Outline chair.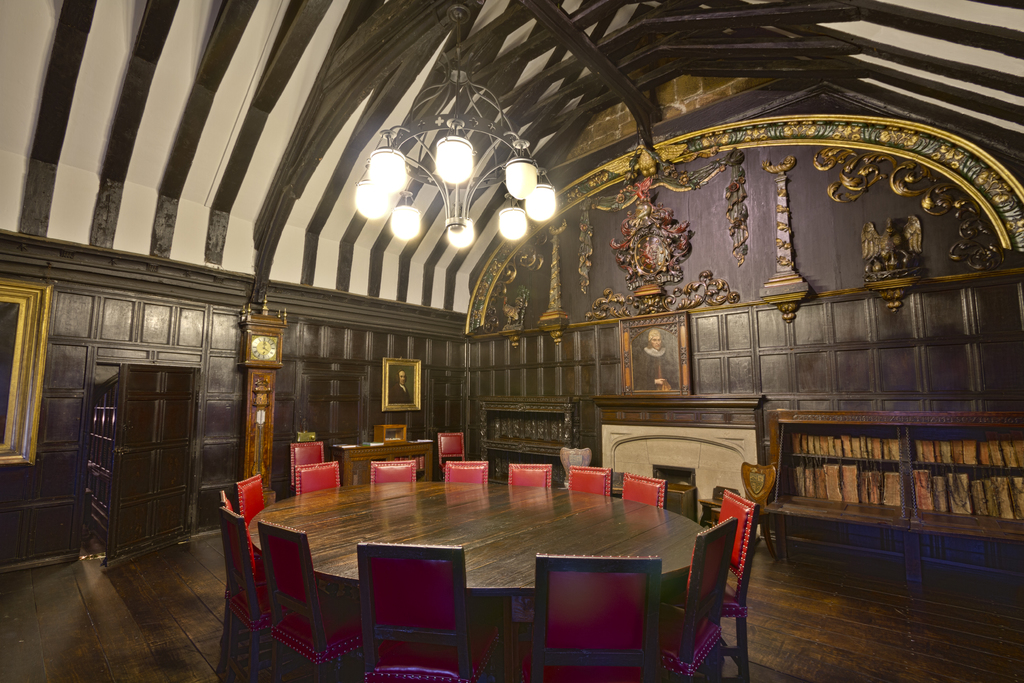
Outline: x1=517 y1=551 x2=662 y2=682.
